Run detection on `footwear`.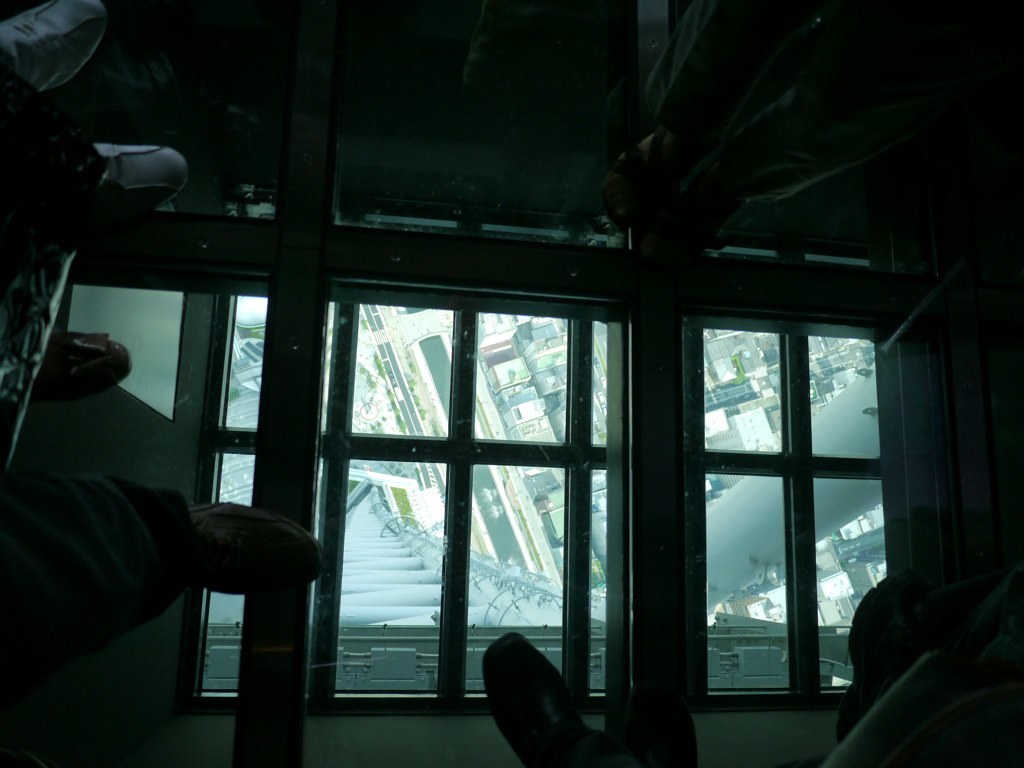
Result: l=88, t=142, r=185, b=210.
